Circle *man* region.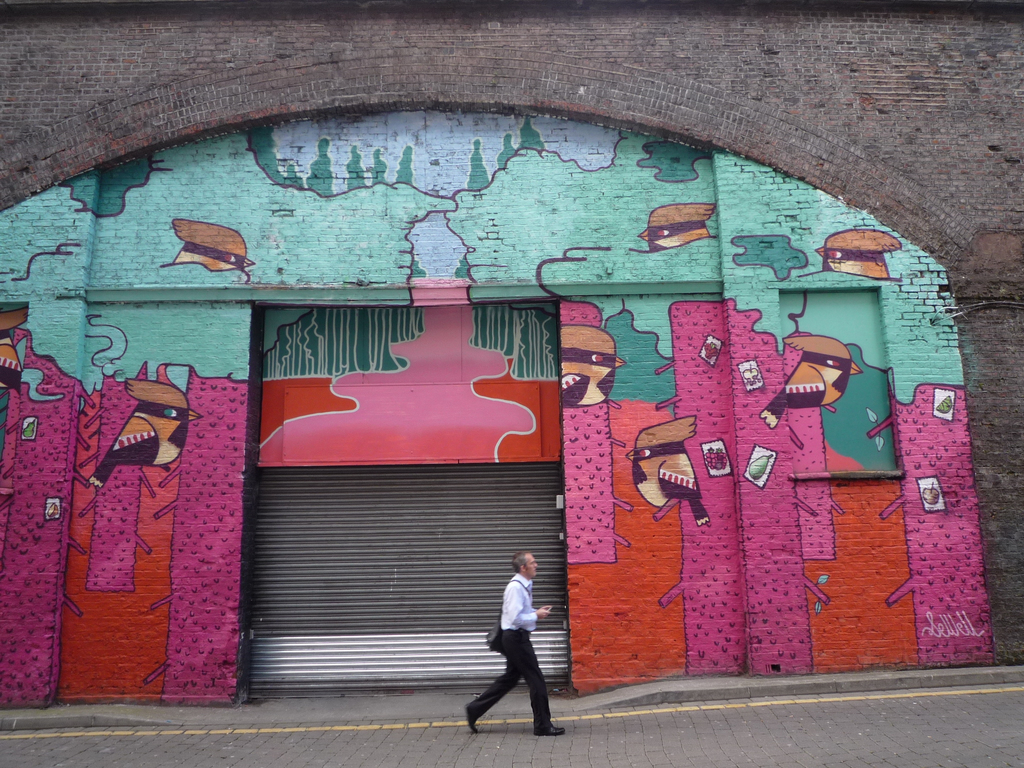
Region: 462, 561, 558, 746.
